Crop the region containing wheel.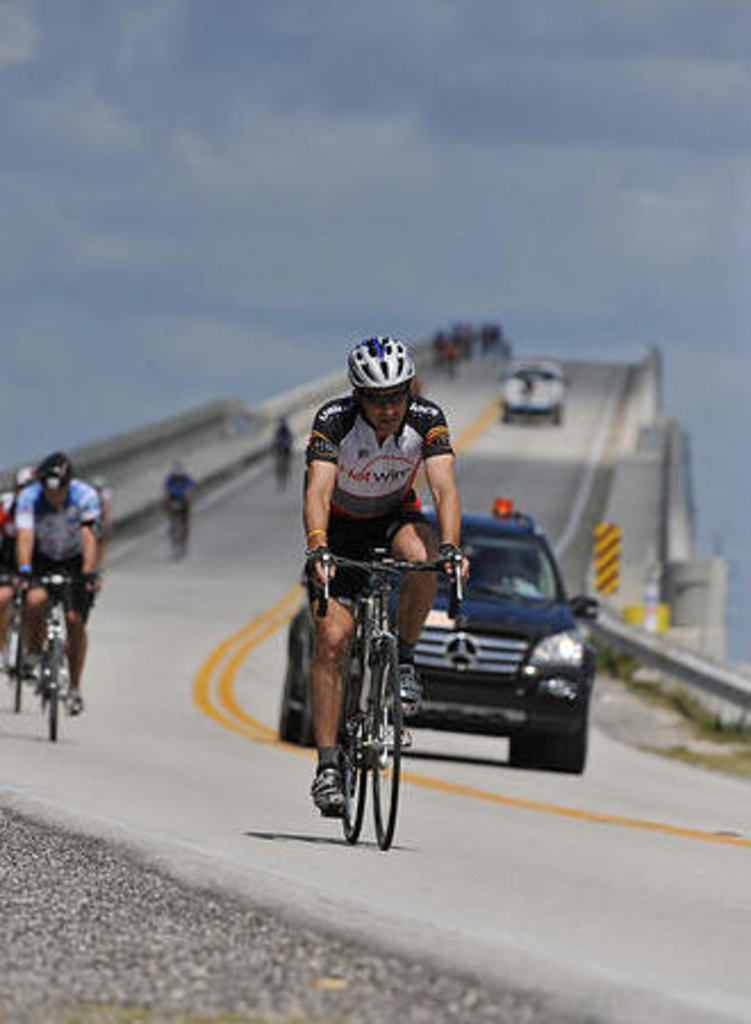
Crop region: (x1=360, y1=637, x2=401, y2=853).
